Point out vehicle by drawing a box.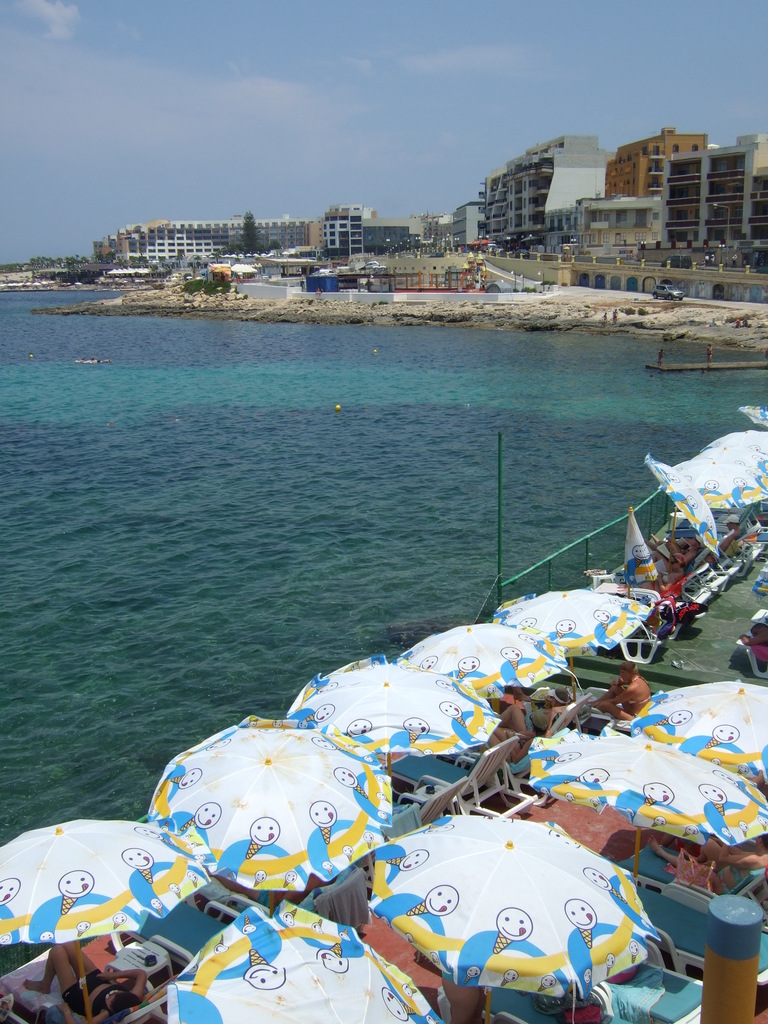
[650, 281, 683, 304].
